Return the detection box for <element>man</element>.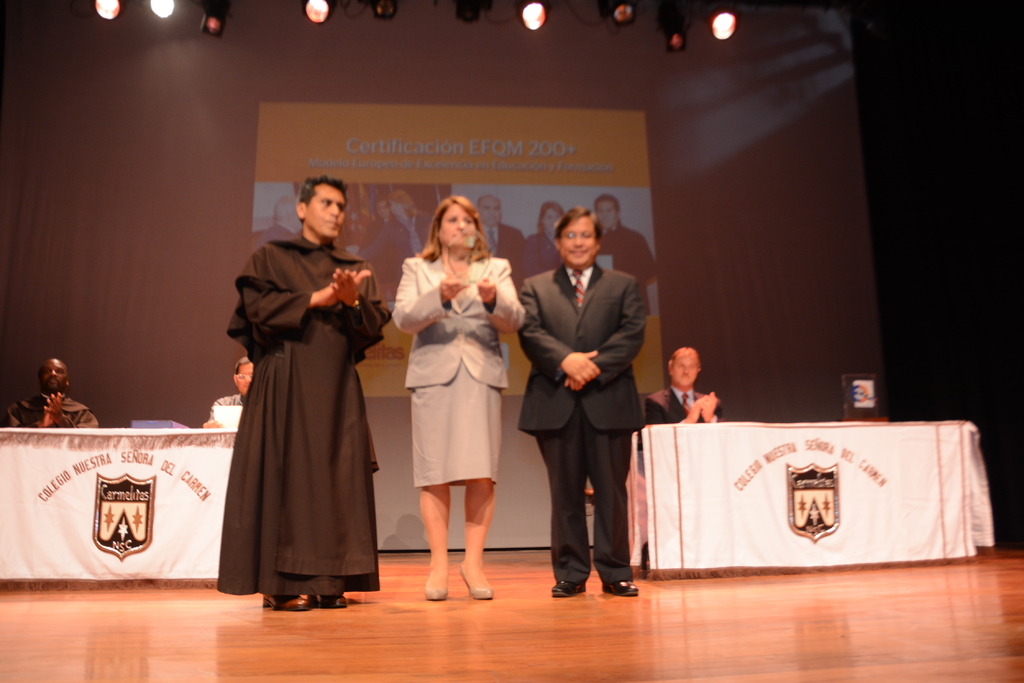
[234,166,415,627].
